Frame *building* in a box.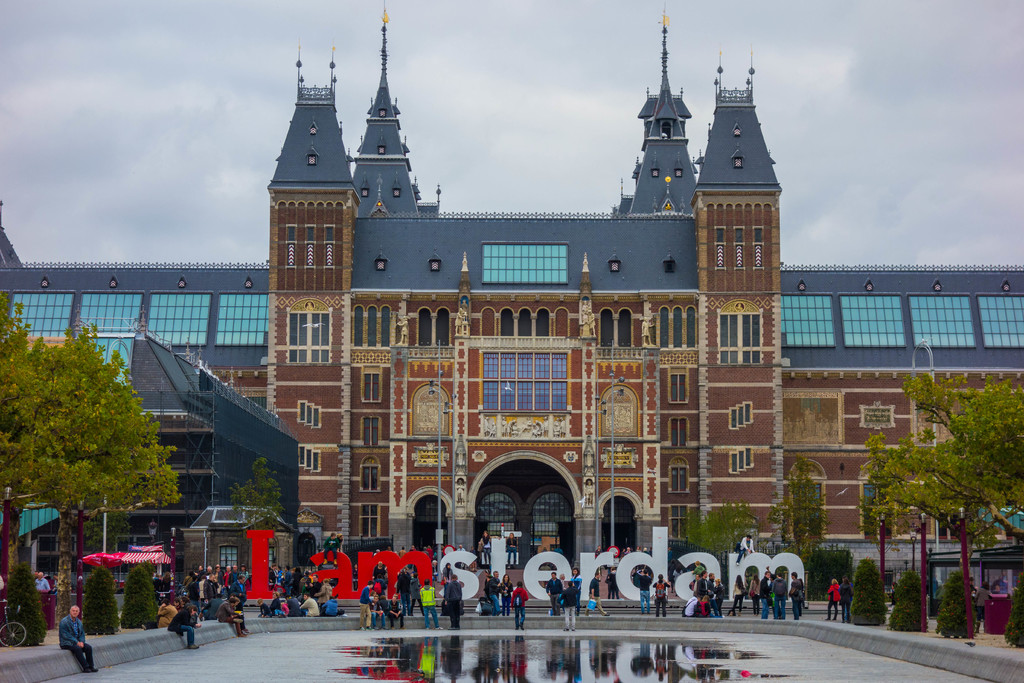
(left=0, top=4, right=1023, bottom=602).
